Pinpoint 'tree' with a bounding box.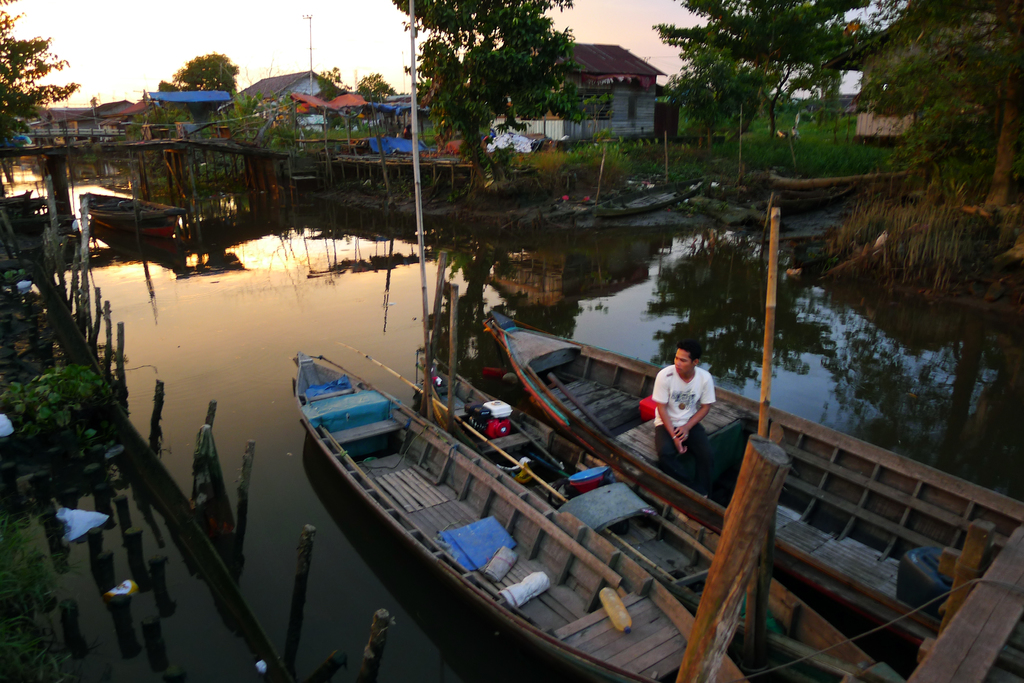
BBox(160, 54, 241, 97).
